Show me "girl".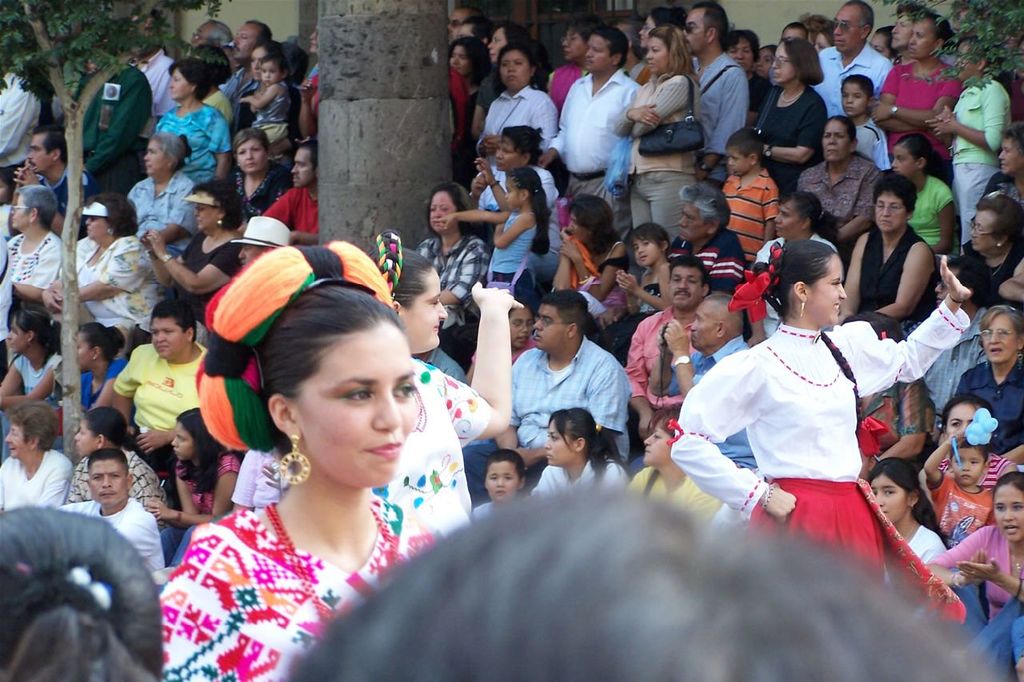
"girl" is here: [x1=232, y1=54, x2=293, y2=146].
